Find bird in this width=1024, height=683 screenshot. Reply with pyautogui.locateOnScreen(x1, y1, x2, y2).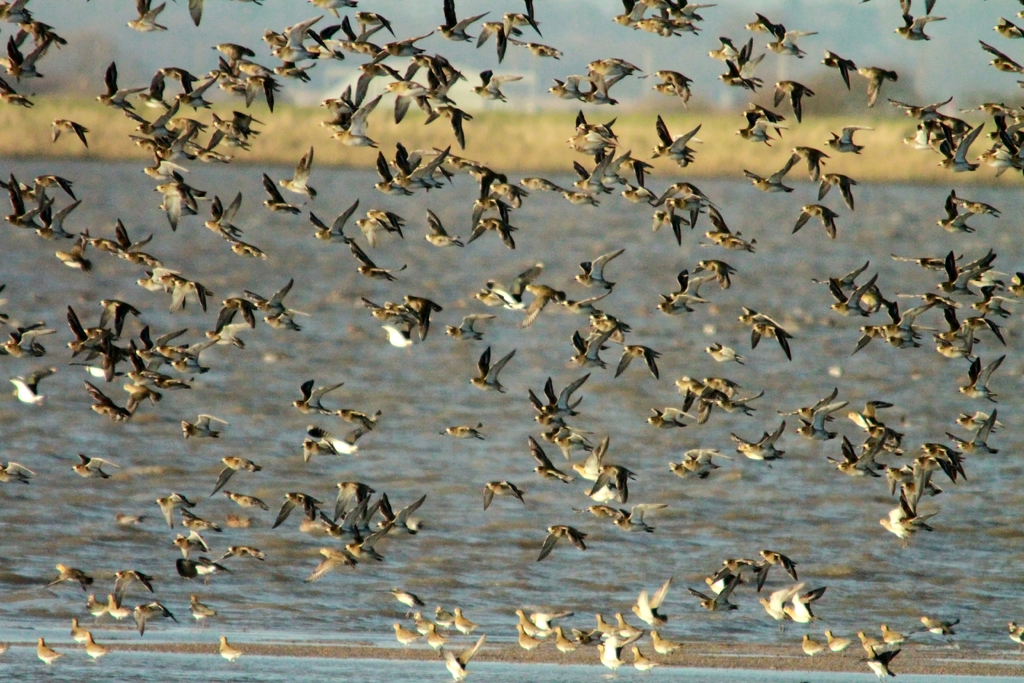
pyautogui.locateOnScreen(654, 74, 700, 97).
